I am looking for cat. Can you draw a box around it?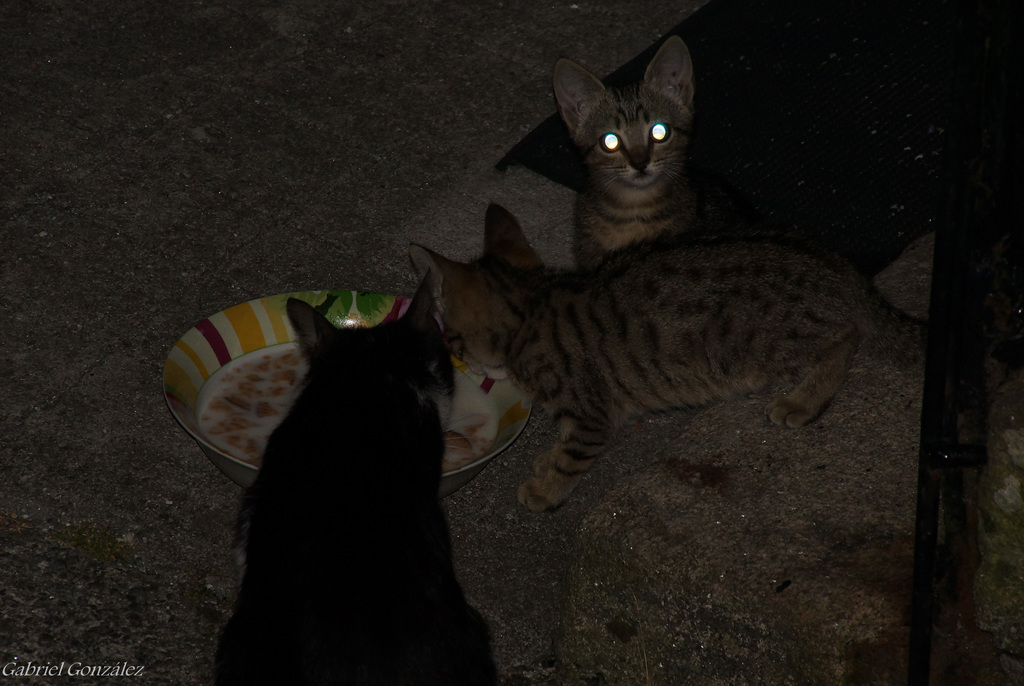
Sure, the bounding box is x1=546 y1=37 x2=693 y2=268.
